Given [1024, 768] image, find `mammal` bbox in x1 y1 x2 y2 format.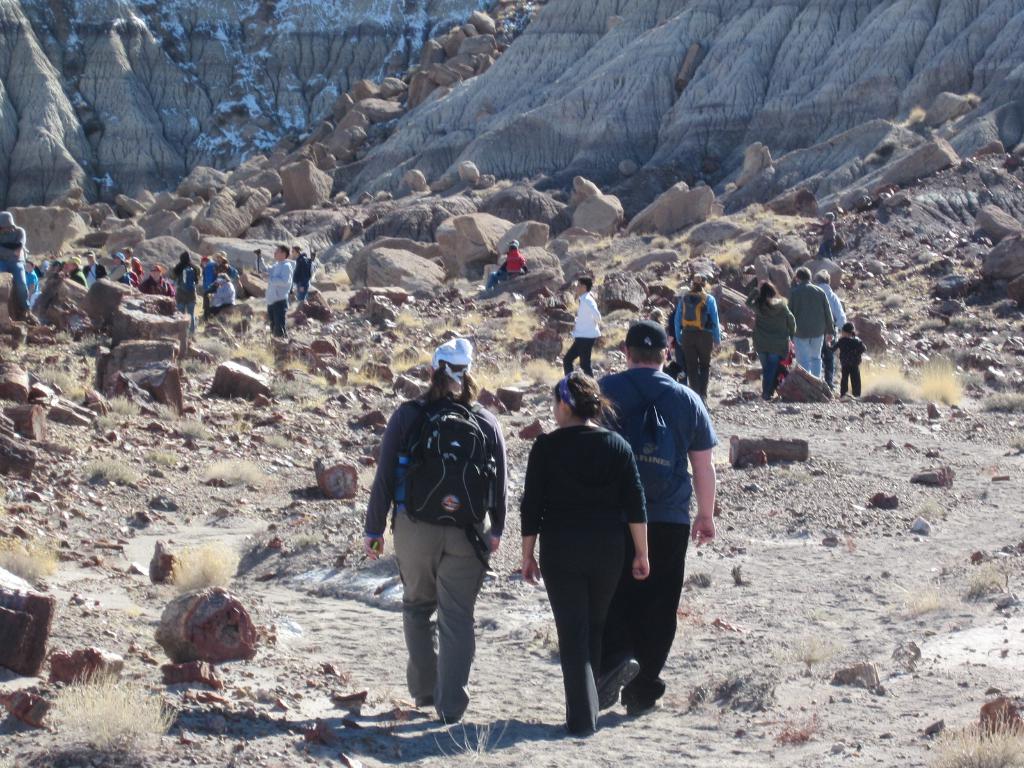
65 253 89 289.
